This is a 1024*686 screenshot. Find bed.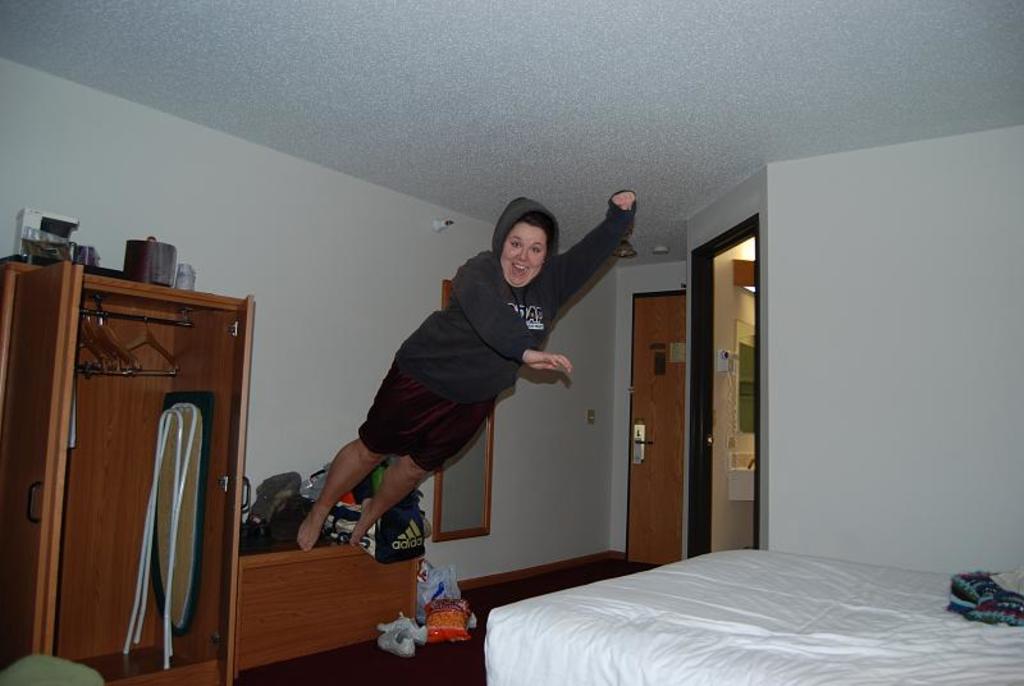
Bounding box: <box>476,541,1023,685</box>.
